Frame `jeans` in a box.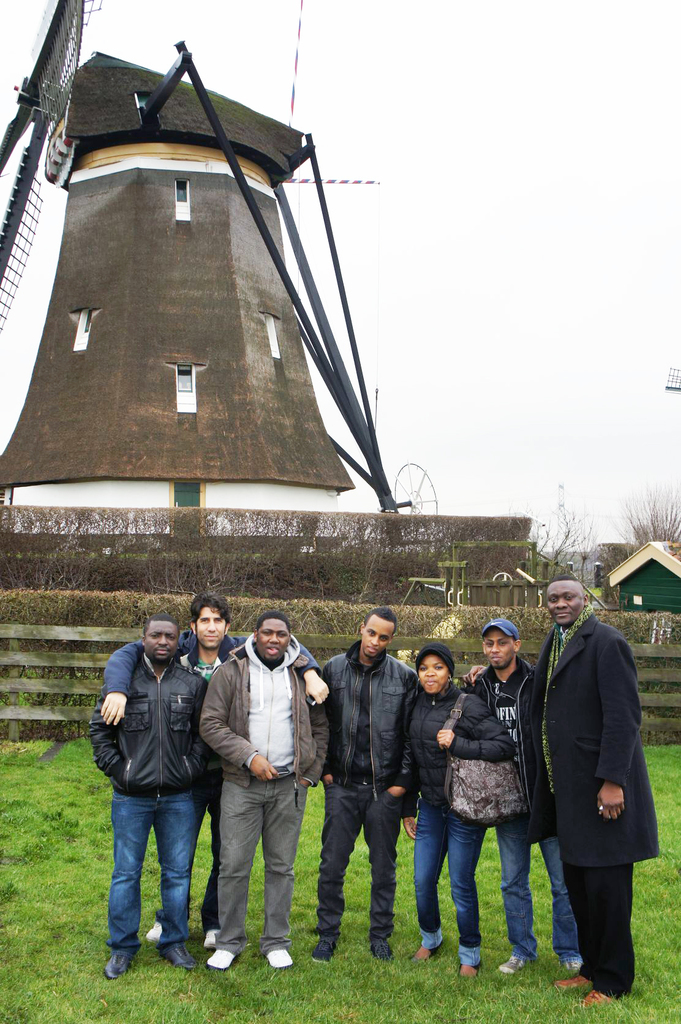
314:782:403:939.
